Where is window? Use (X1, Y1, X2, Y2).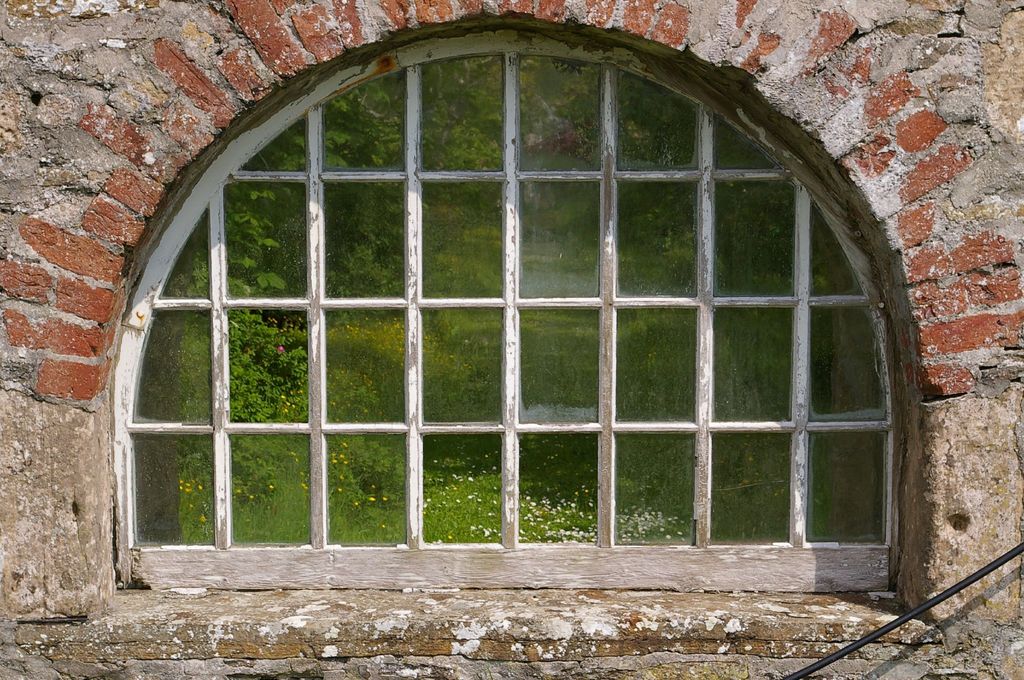
(111, 24, 893, 592).
